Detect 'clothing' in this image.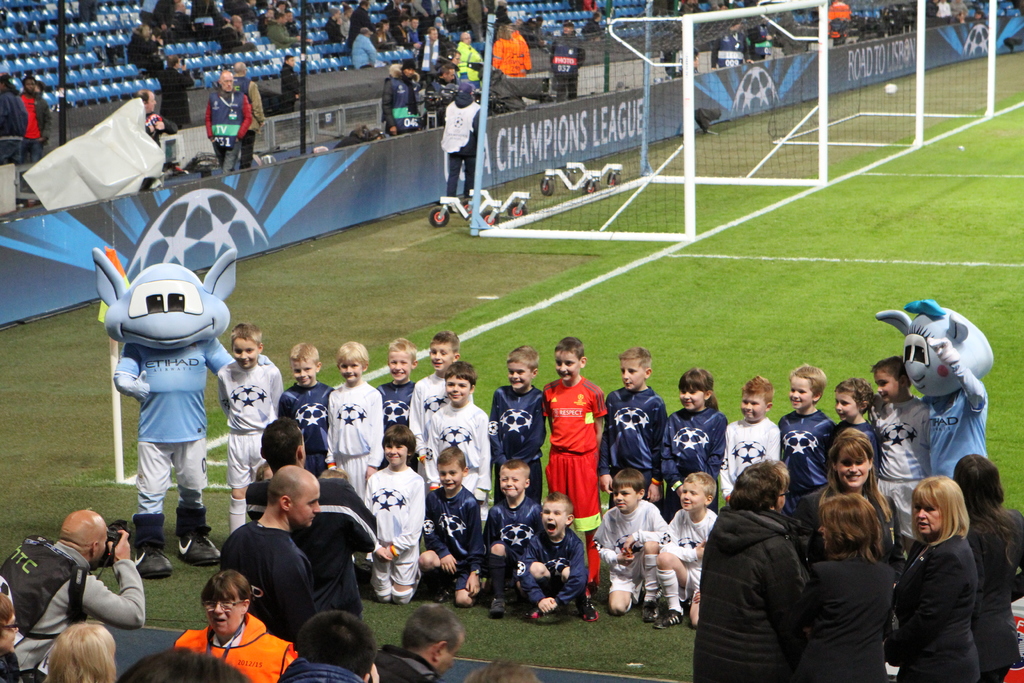
Detection: <box>796,488,903,573</box>.
